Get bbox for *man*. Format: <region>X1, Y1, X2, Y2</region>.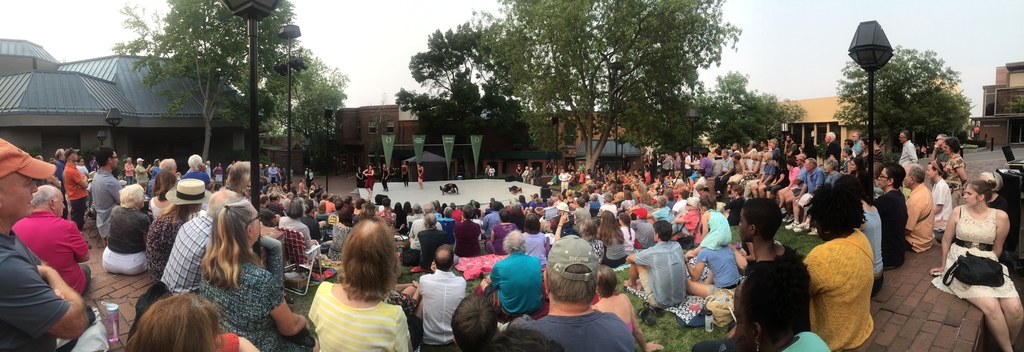
<region>268, 164, 280, 182</region>.
